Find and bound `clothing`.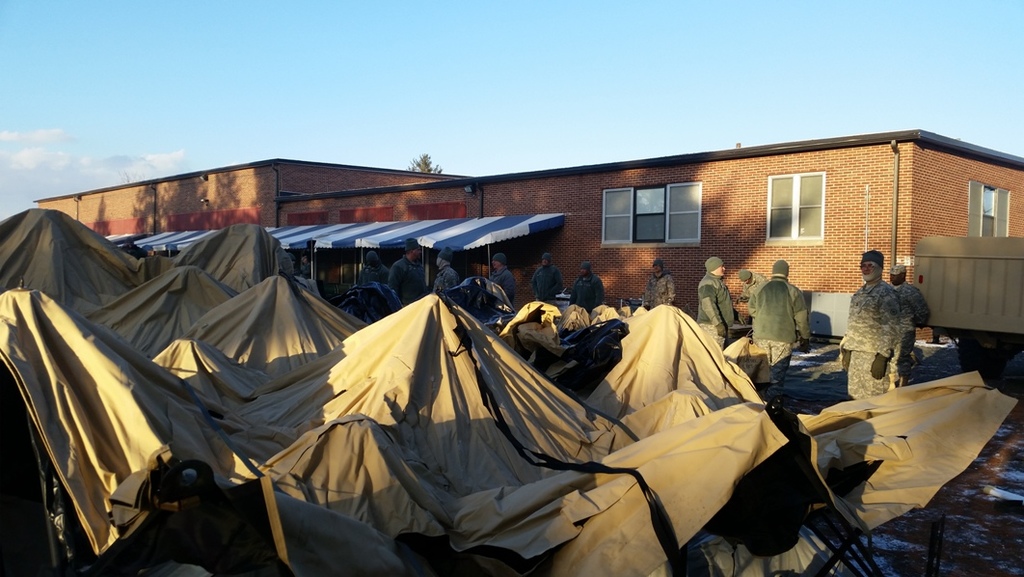
Bound: box(649, 274, 683, 313).
